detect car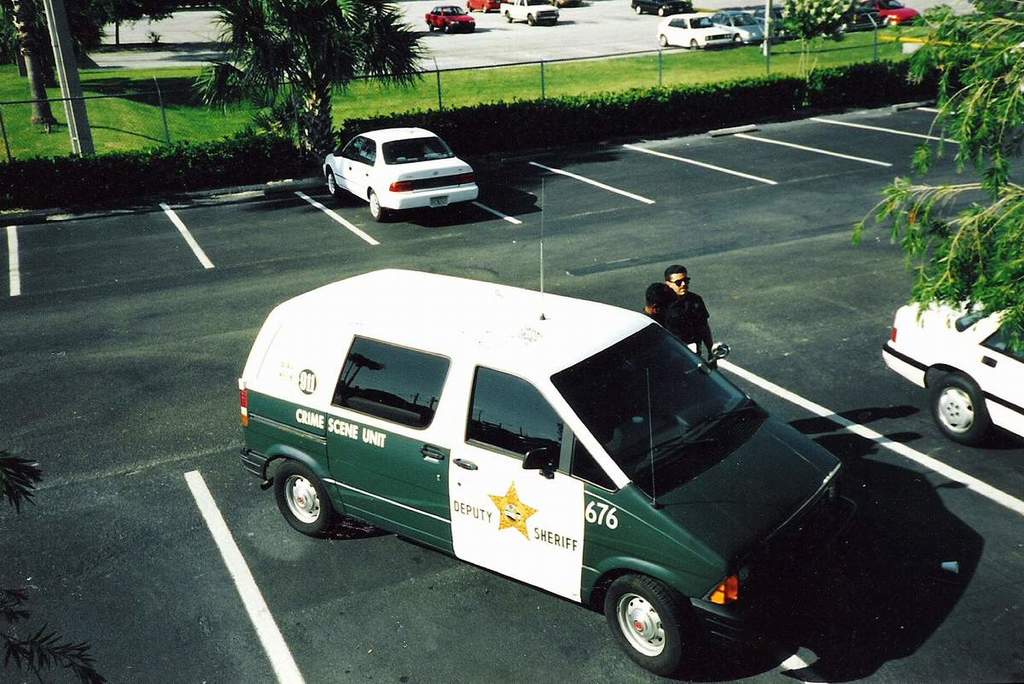
box(425, 6, 478, 33)
